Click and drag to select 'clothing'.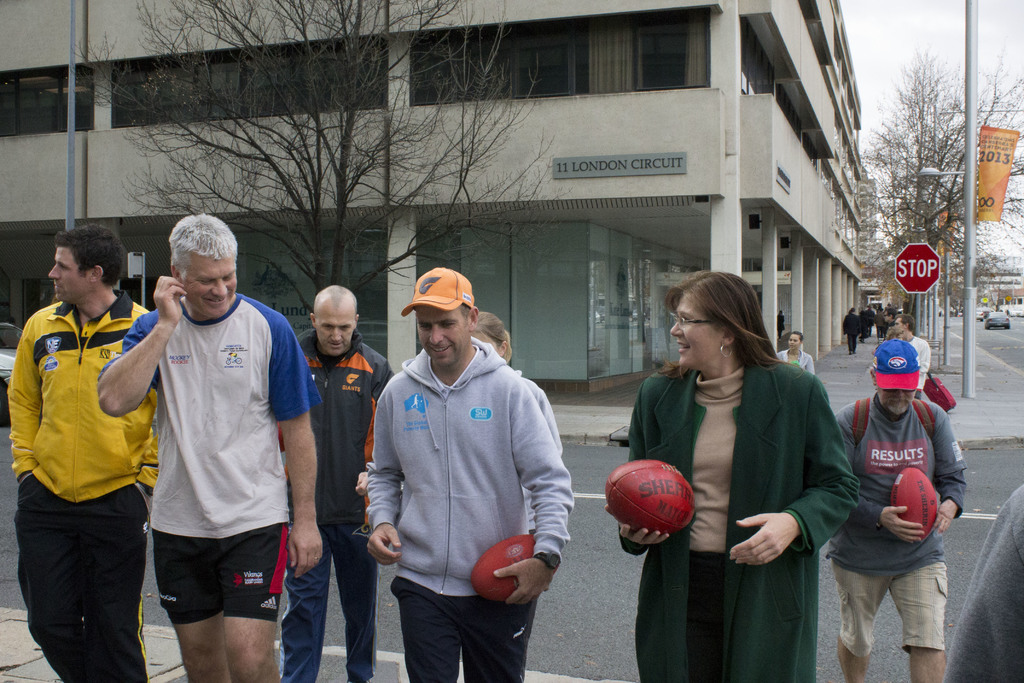
Selection: bbox=(95, 298, 310, 613).
